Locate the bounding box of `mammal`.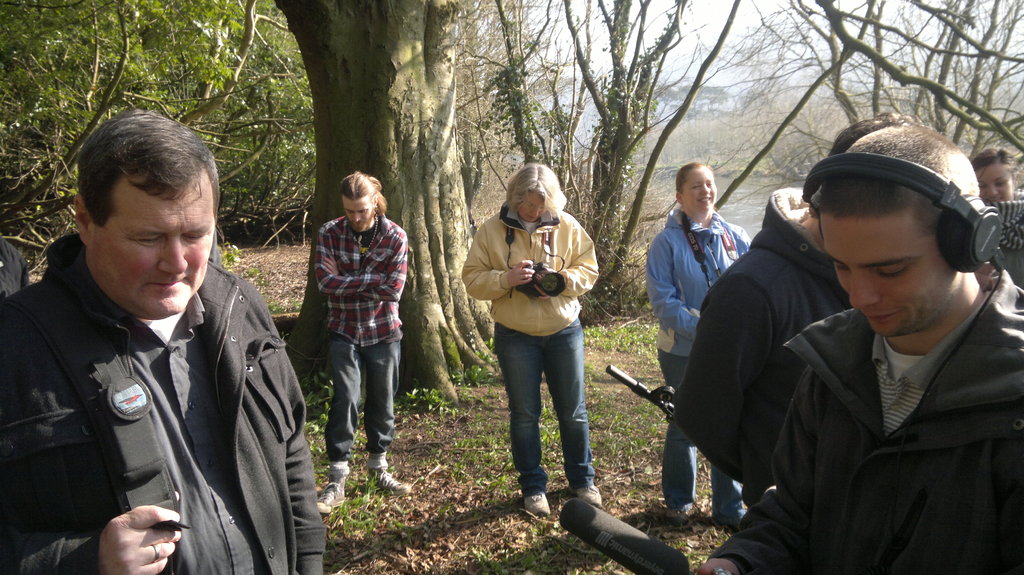
Bounding box: (0, 106, 330, 573).
